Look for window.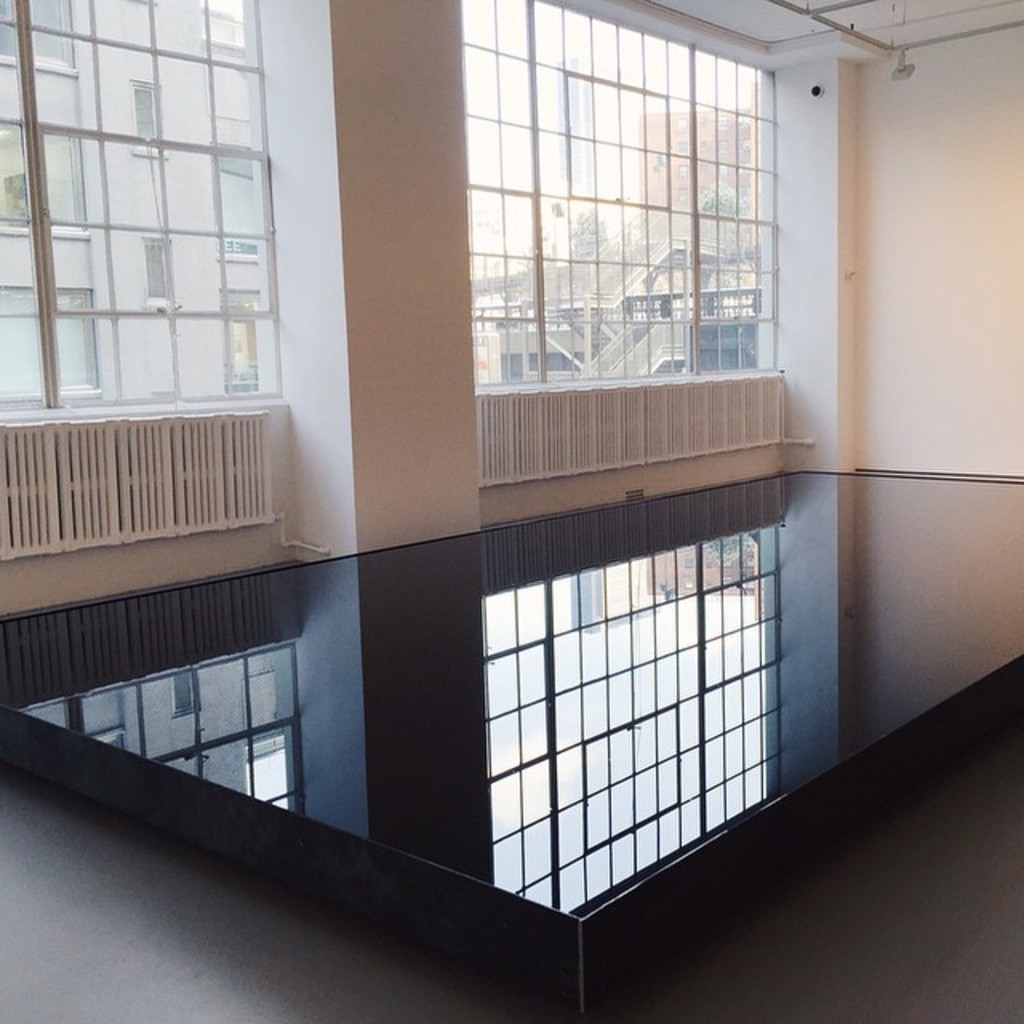
Found: <region>0, 0, 286, 429</region>.
